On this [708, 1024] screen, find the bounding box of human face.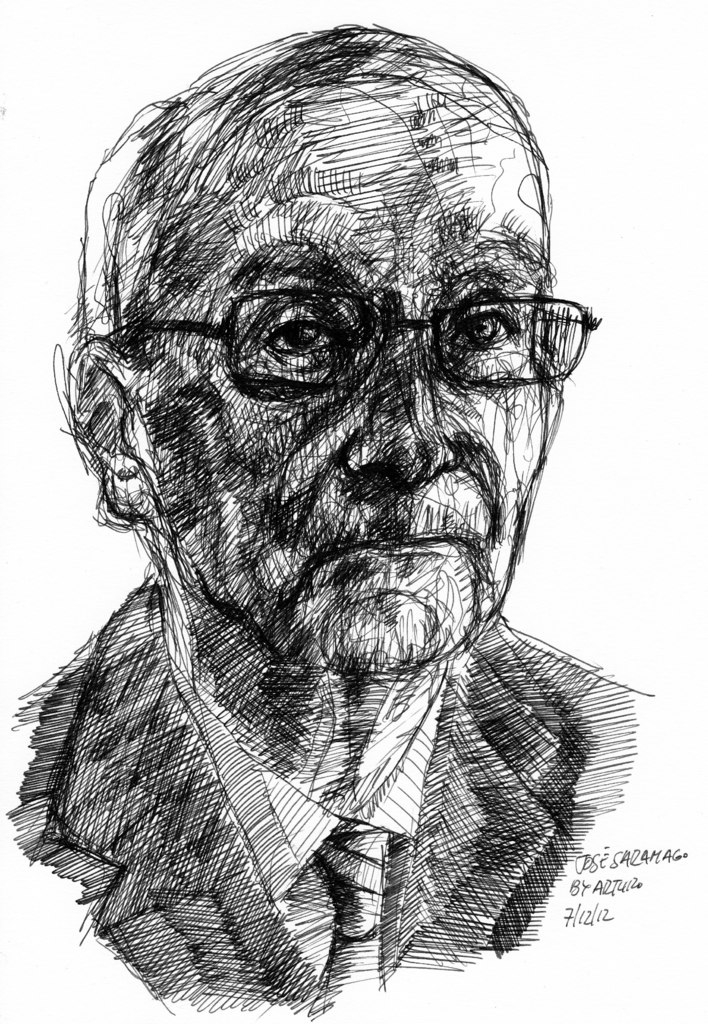
Bounding box: {"left": 144, "top": 144, "right": 569, "bottom": 662}.
